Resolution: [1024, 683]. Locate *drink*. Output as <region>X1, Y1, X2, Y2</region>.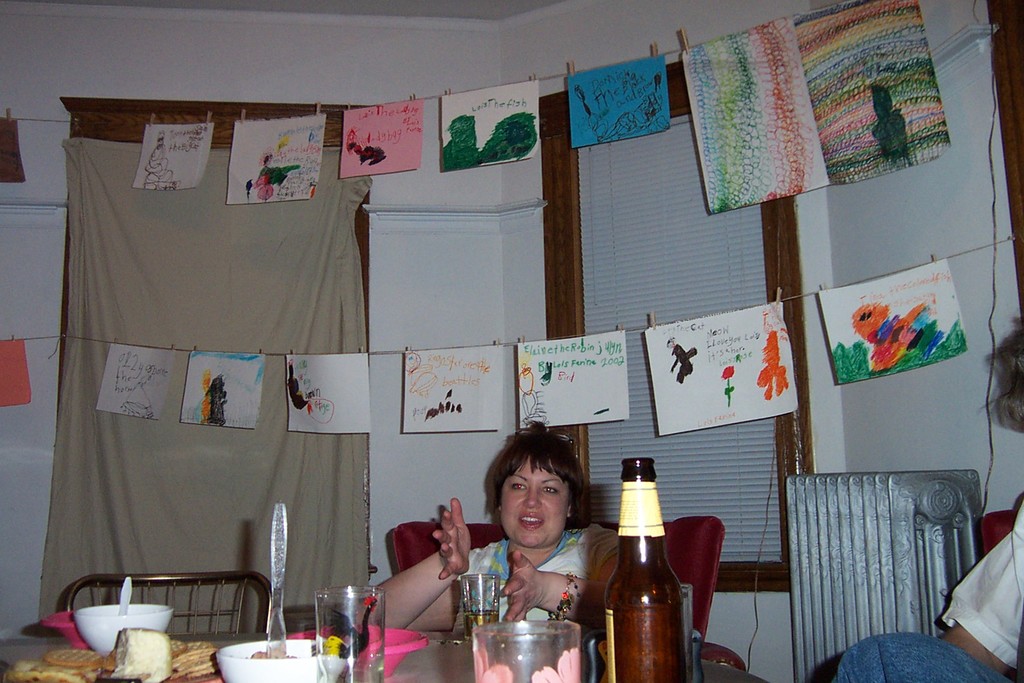
<region>463, 607, 506, 645</region>.
